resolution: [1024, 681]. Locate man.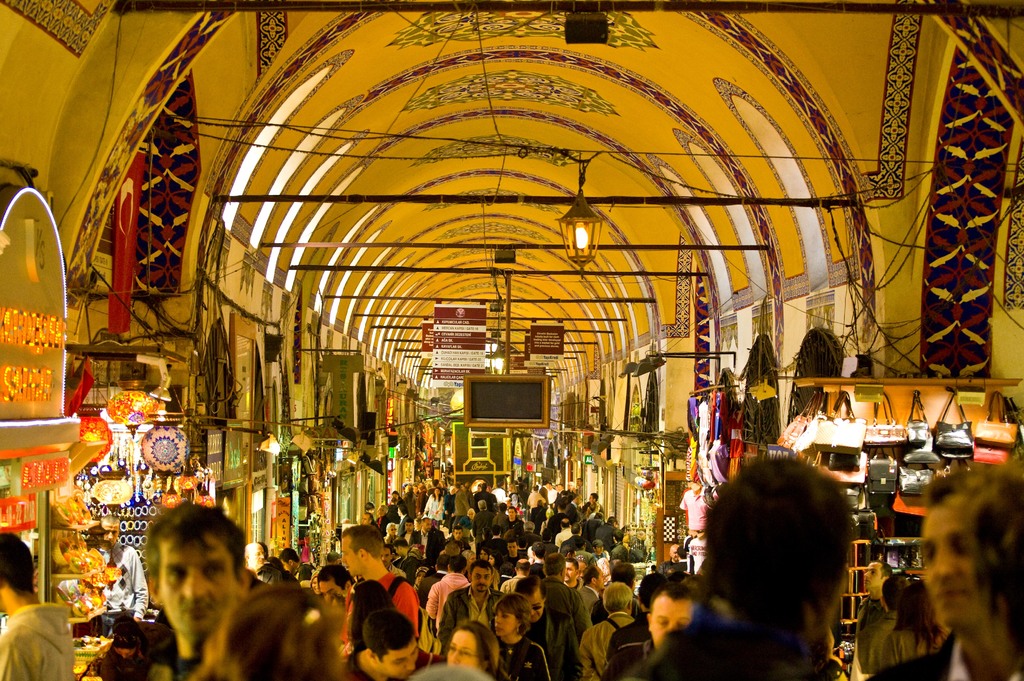
Rect(657, 541, 686, 571).
